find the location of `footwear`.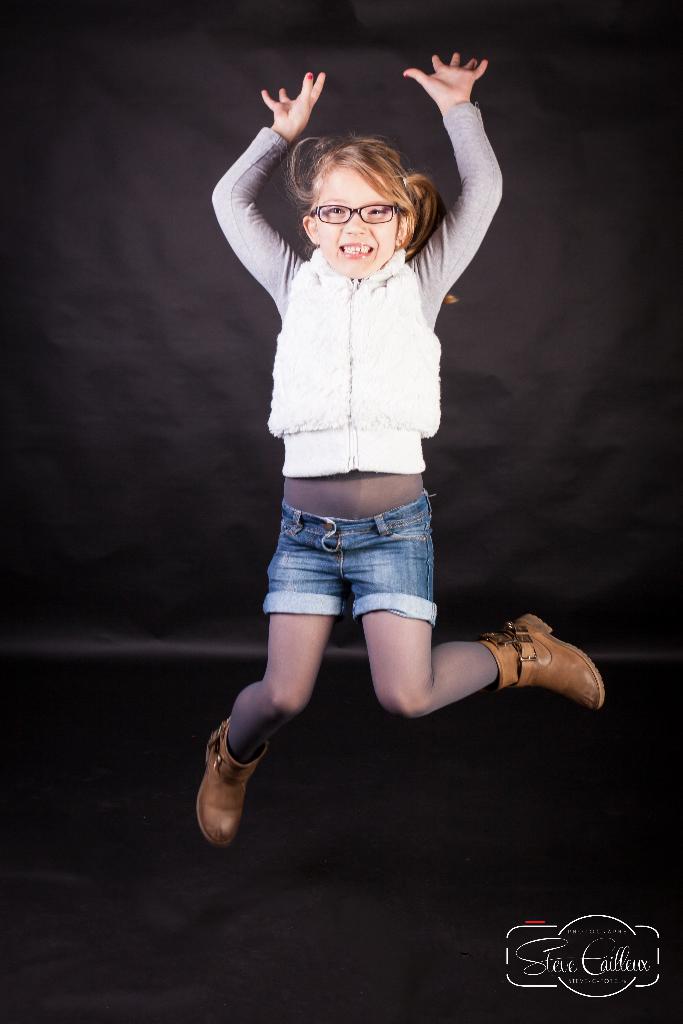
Location: [x1=480, y1=610, x2=607, y2=712].
